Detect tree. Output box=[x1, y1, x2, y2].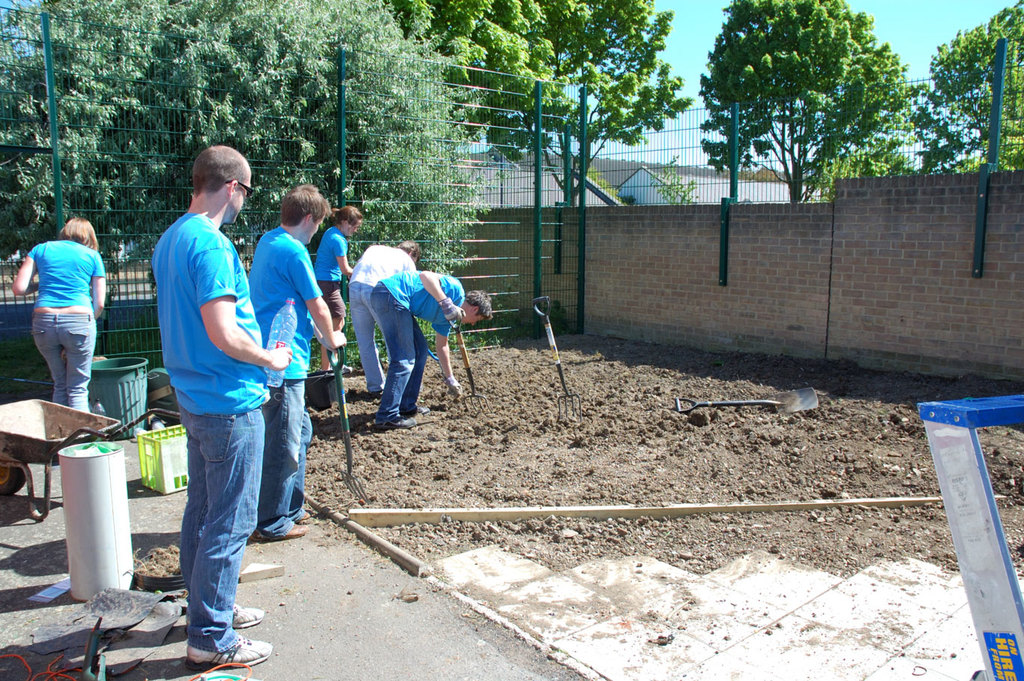
box=[686, 0, 927, 215].
